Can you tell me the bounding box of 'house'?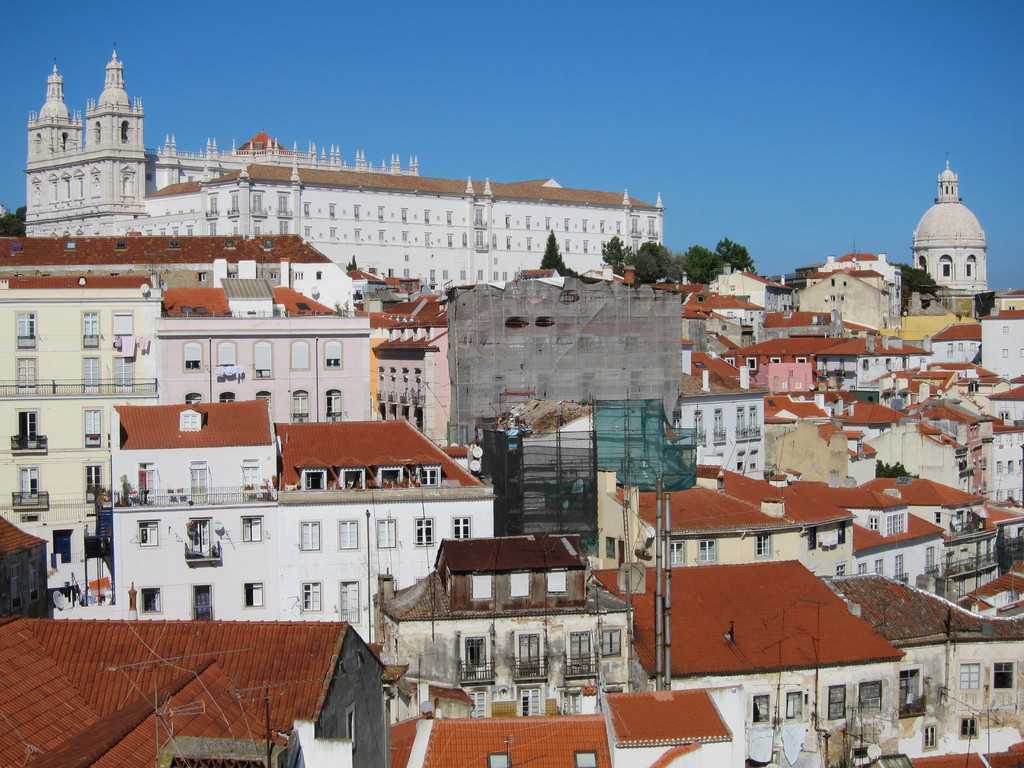
<box>30,61,141,243</box>.
